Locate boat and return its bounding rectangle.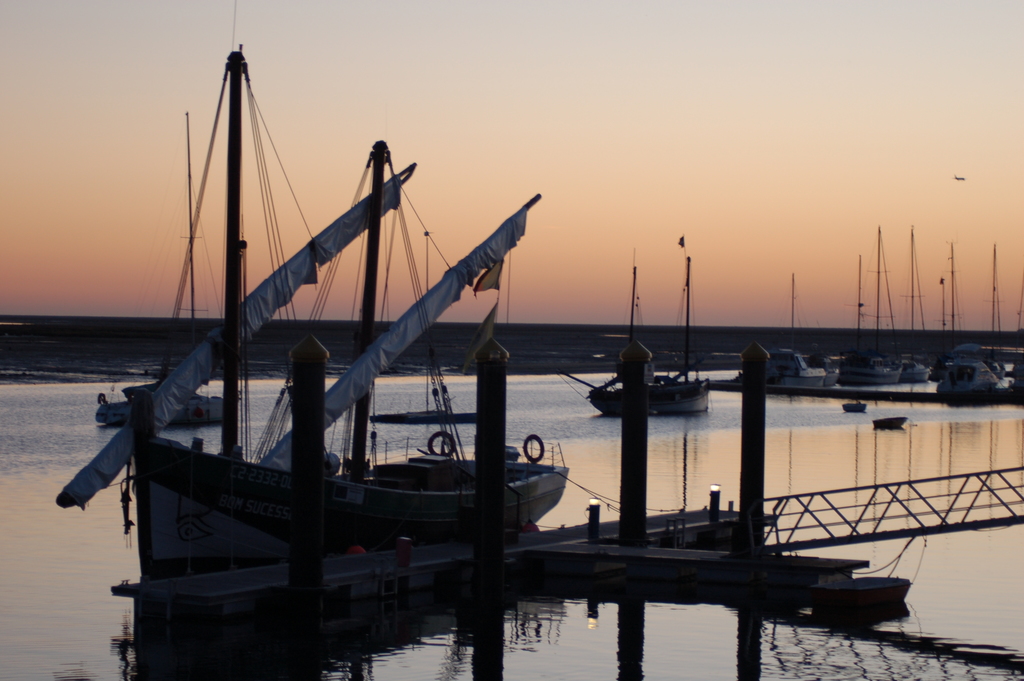
crop(719, 267, 829, 398).
